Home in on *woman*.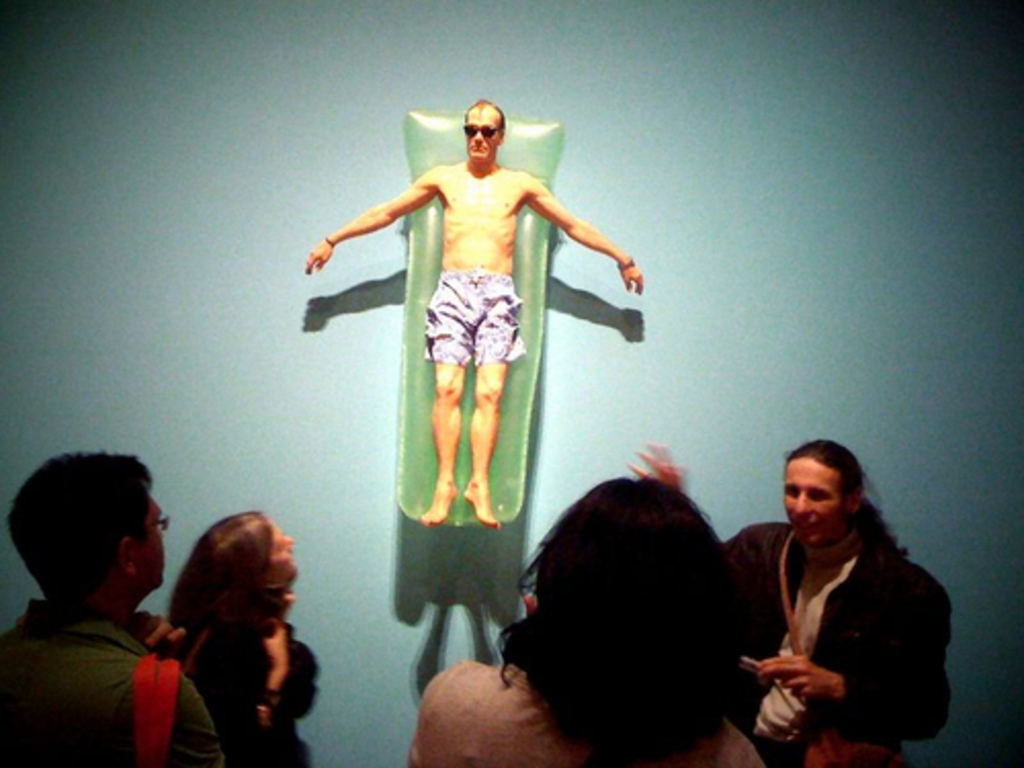
Homed in at locate(166, 514, 319, 766).
